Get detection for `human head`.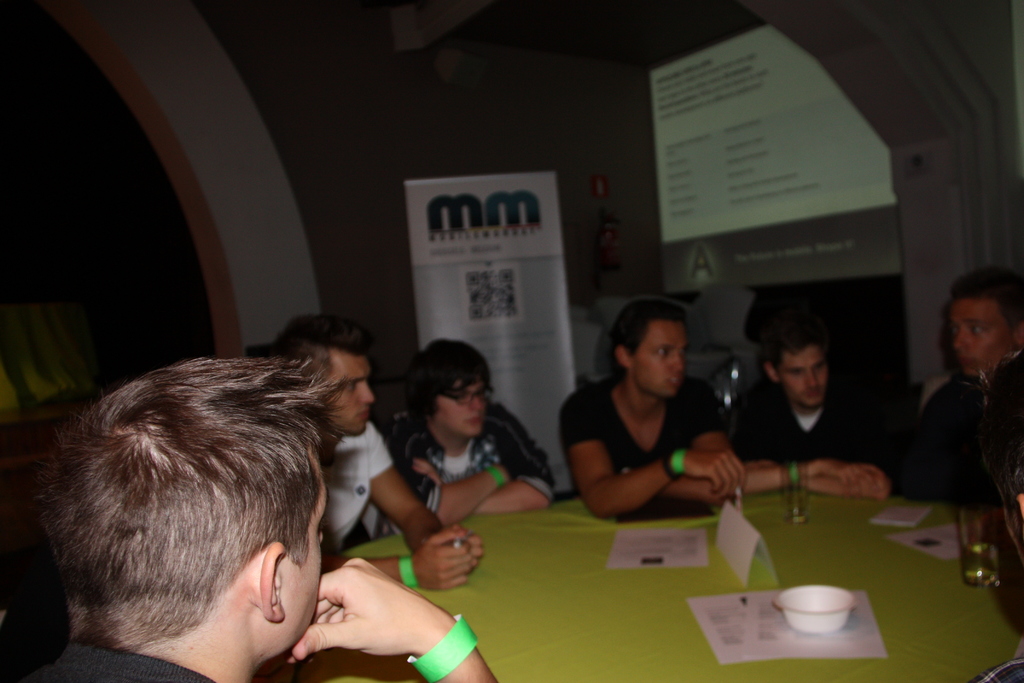
Detection: 762/323/827/406.
